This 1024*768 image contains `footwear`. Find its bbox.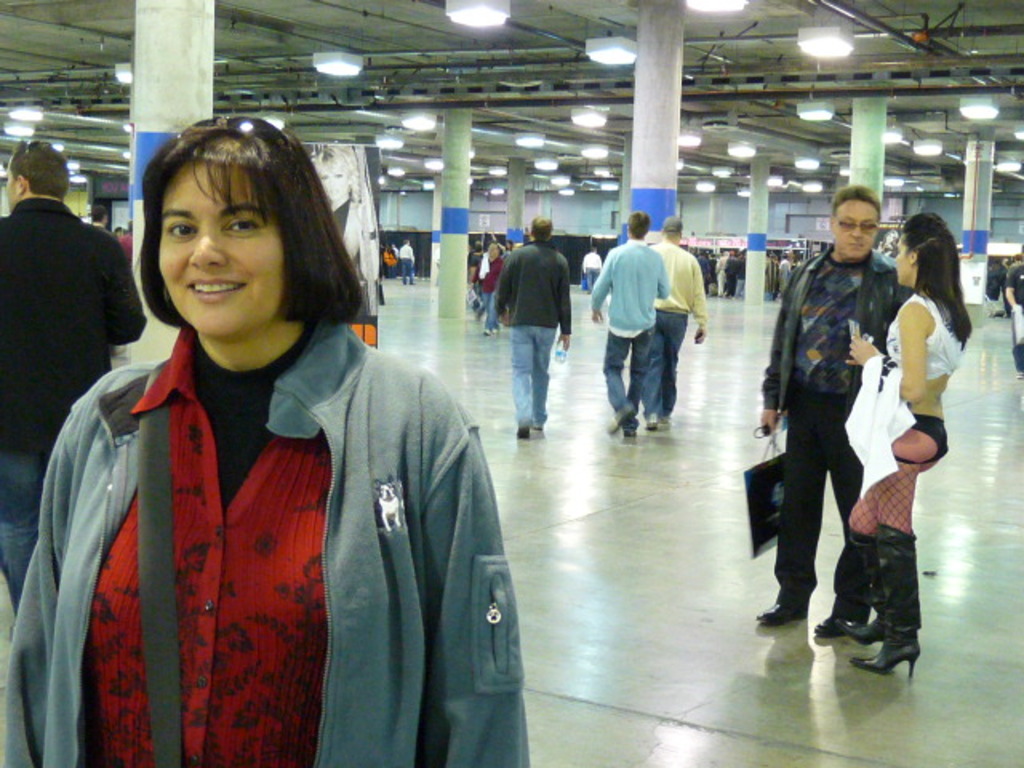
{"x1": 840, "y1": 531, "x2": 882, "y2": 642}.
